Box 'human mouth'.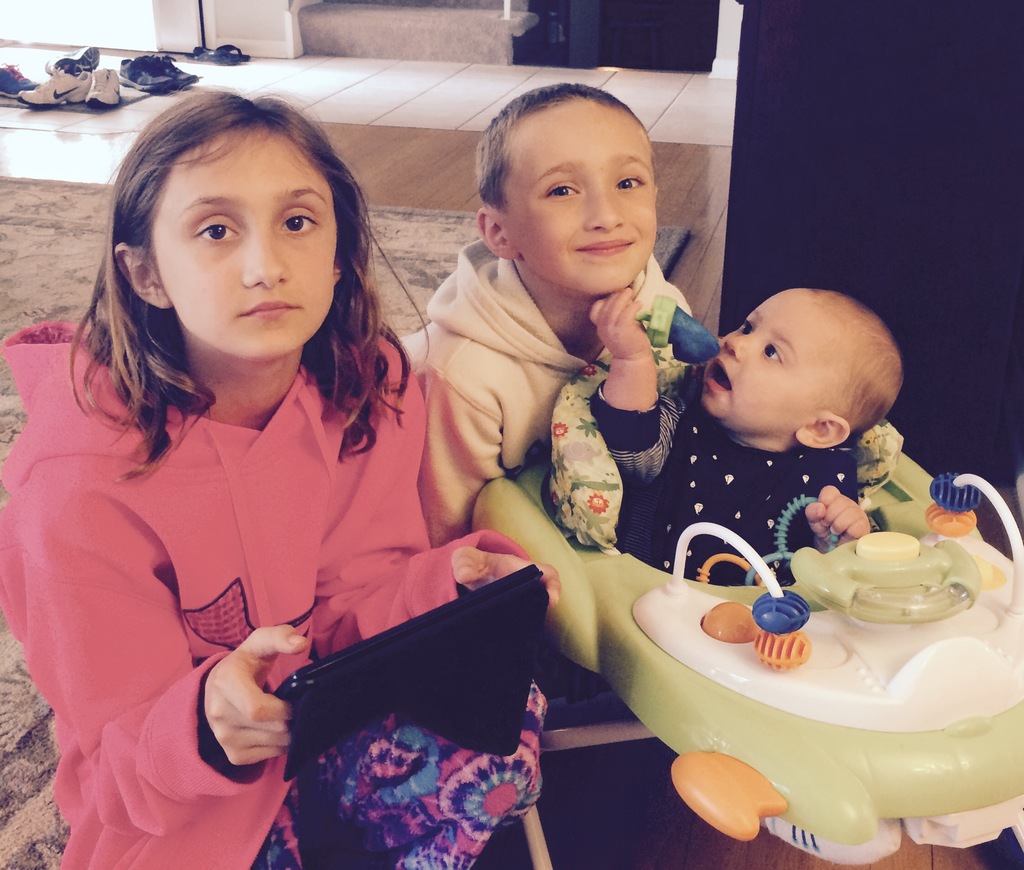
573:239:628:265.
